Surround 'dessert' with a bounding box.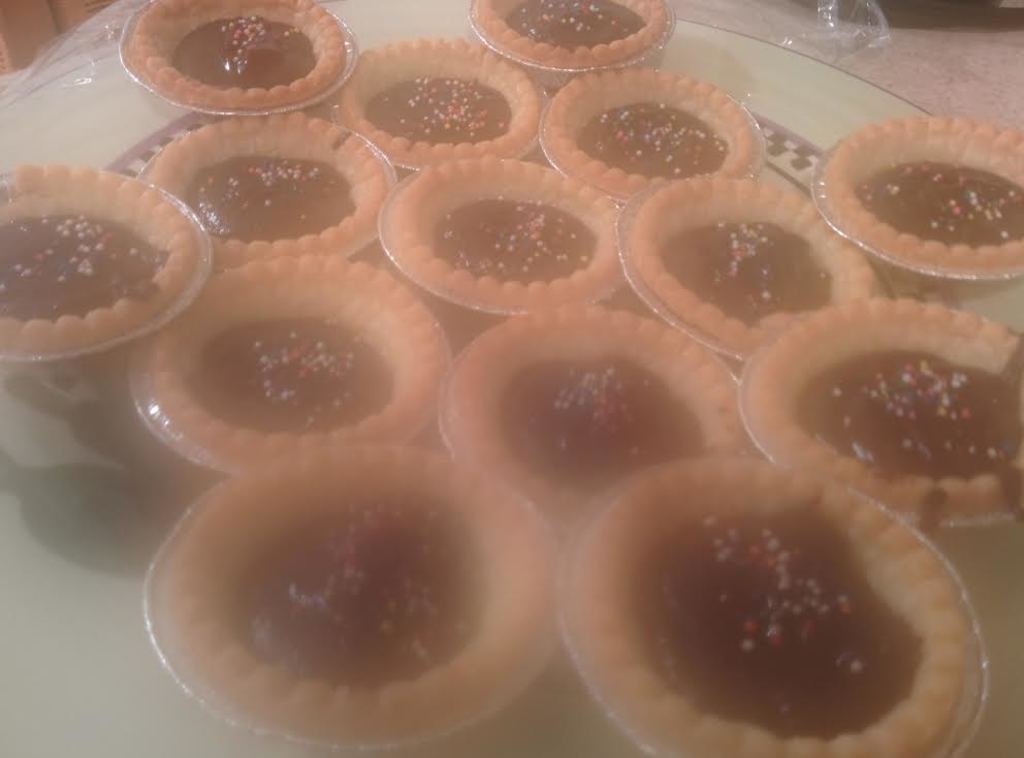
(x1=815, y1=106, x2=1022, y2=278).
